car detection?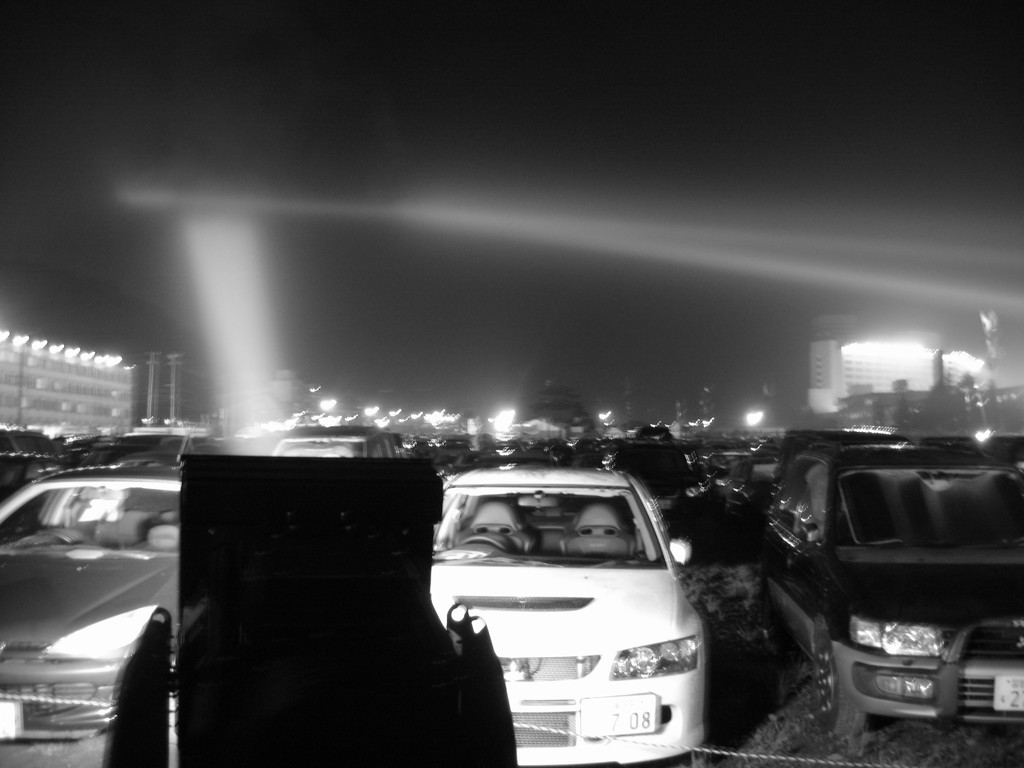
region(751, 435, 1023, 754)
